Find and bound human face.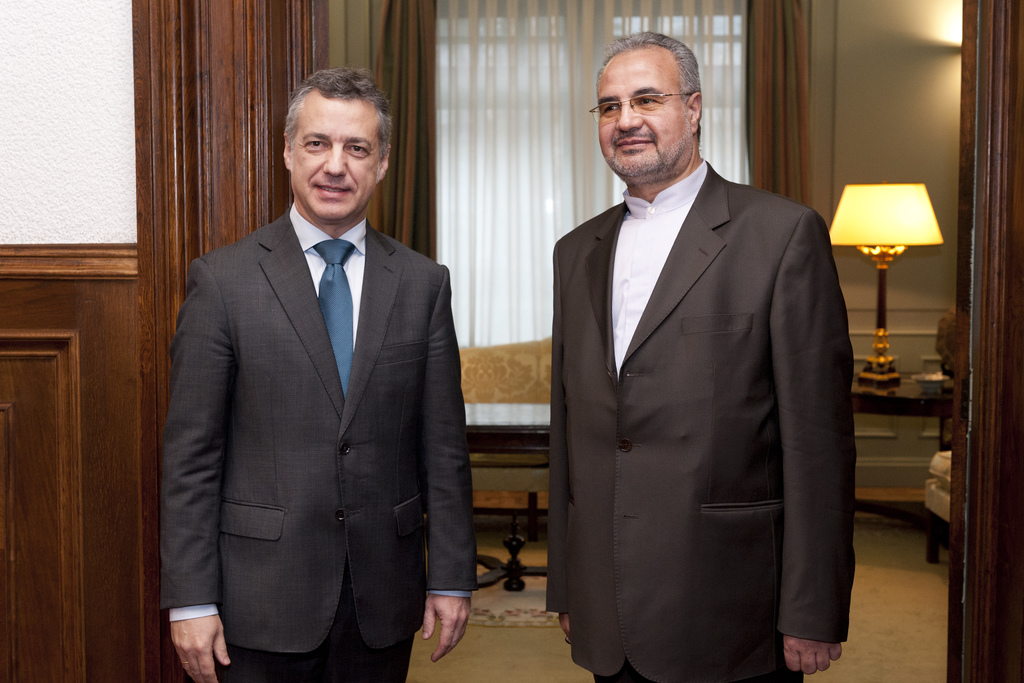
Bound: box=[589, 41, 693, 186].
